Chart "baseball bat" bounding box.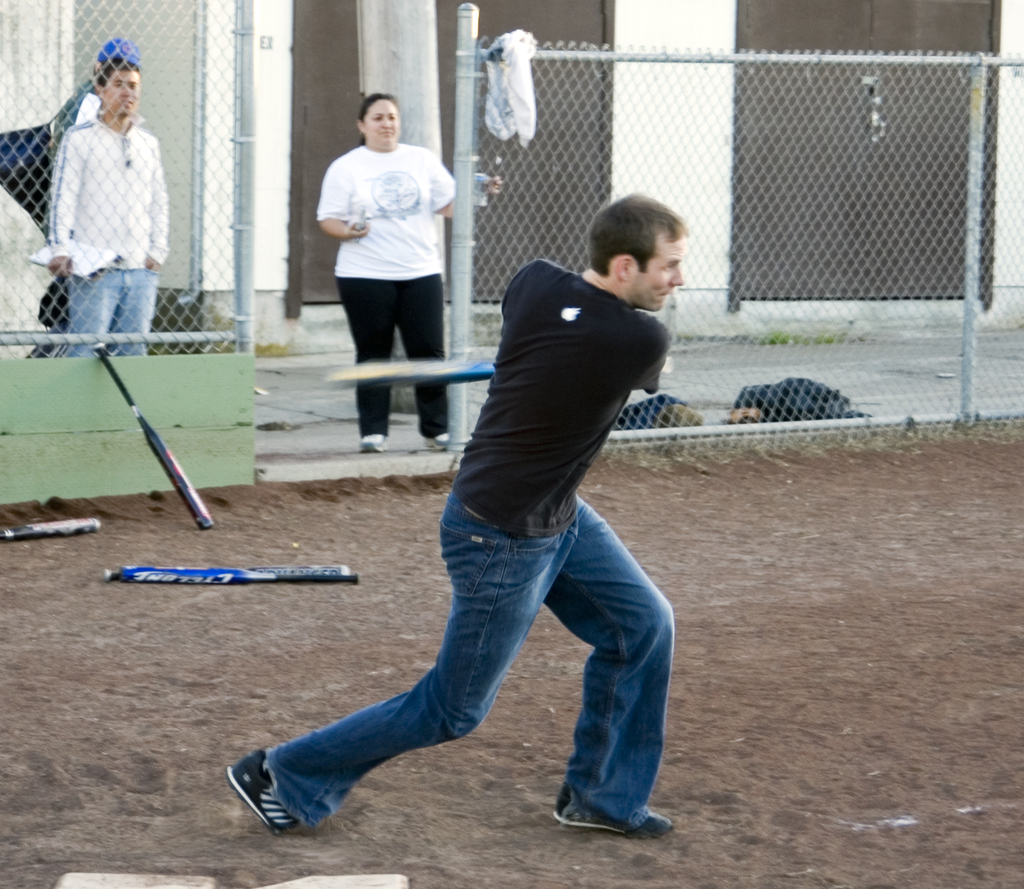
Charted: x1=88 y1=342 x2=219 y2=529.
